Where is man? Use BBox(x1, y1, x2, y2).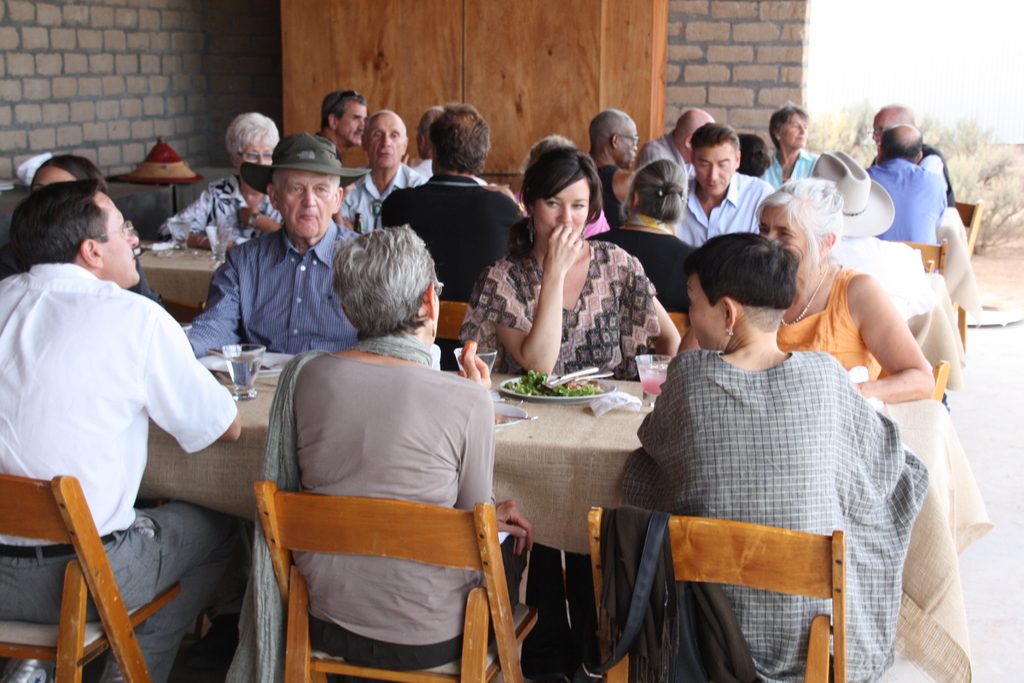
BBox(669, 120, 772, 248).
